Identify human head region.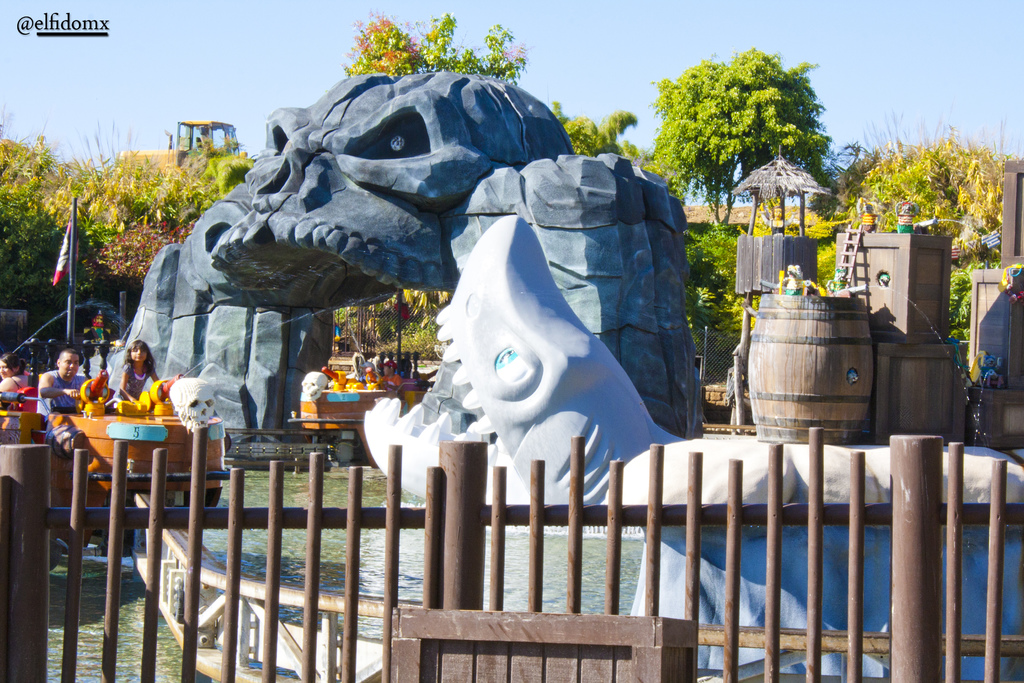
Region: (55,348,87,381).
